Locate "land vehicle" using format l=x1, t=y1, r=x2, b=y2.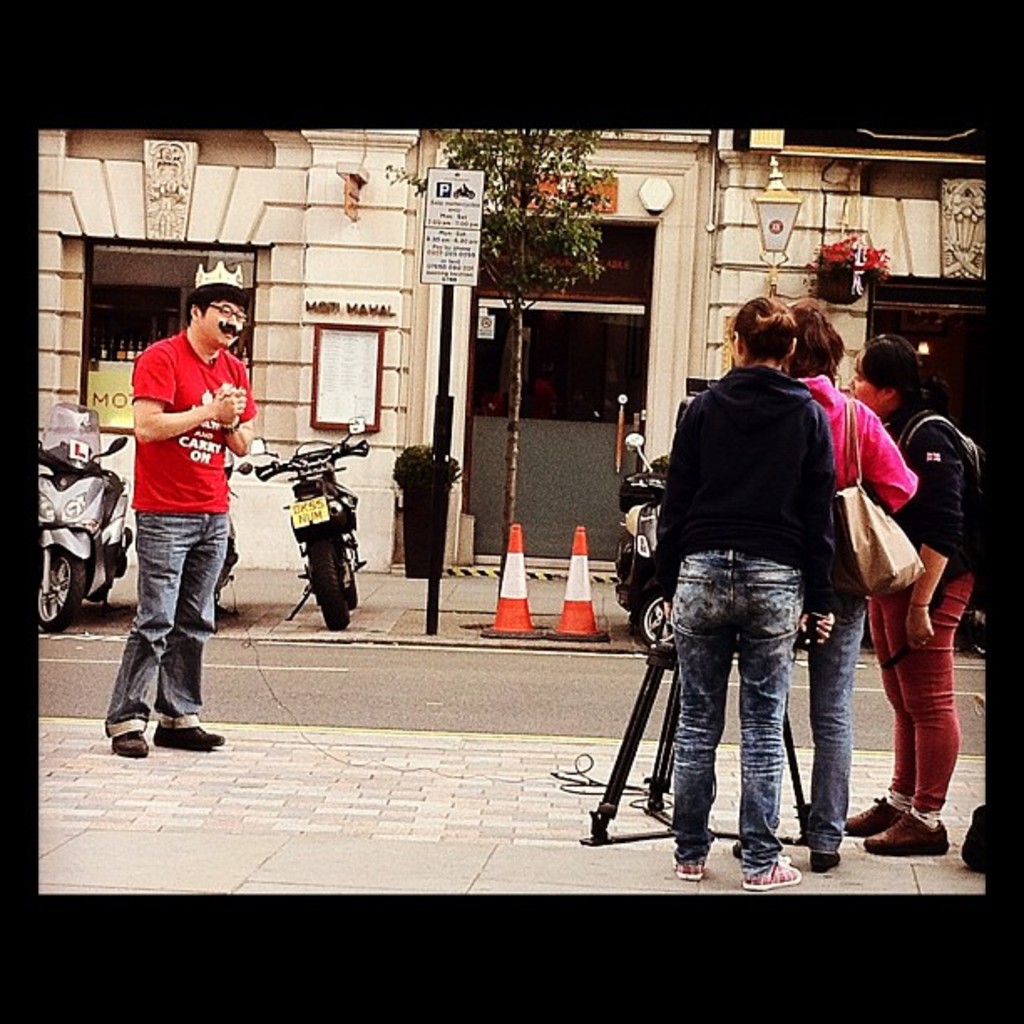
l=611, t=425, r=681, b=649.
